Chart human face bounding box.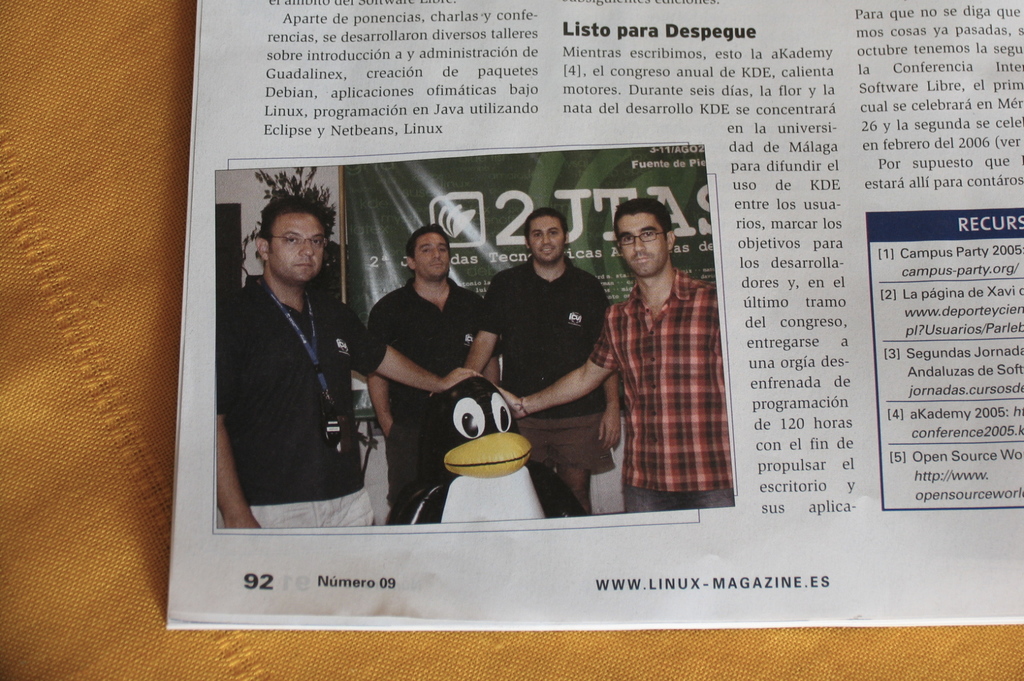
Charted: l=269, t=212, r=326, b=285.
